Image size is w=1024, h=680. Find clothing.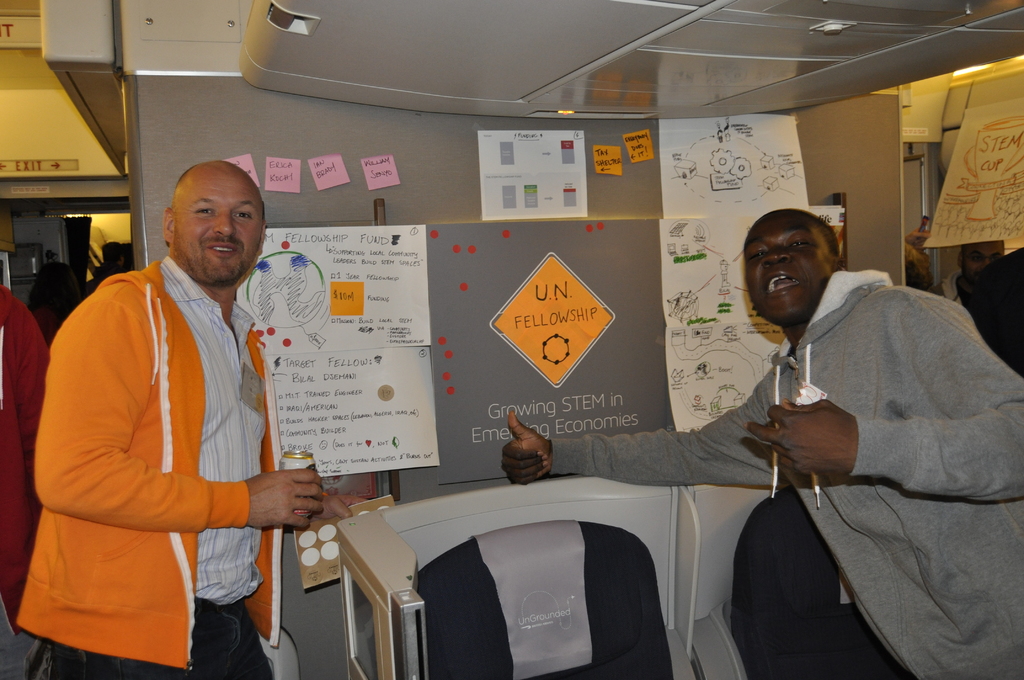
{"x1": 0, "y1": 282, "x2": 50, "y2": 679}.
